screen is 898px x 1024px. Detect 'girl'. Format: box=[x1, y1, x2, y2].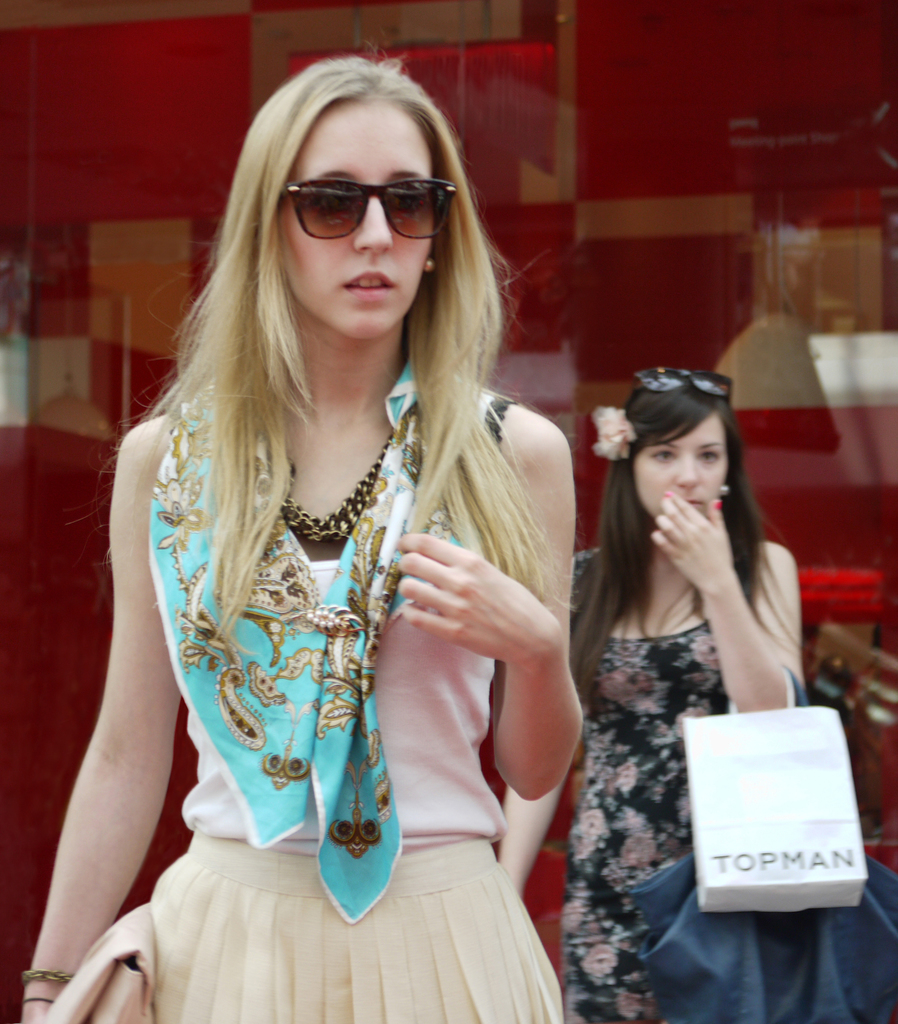
box=[6, 48, 588, 1023].
